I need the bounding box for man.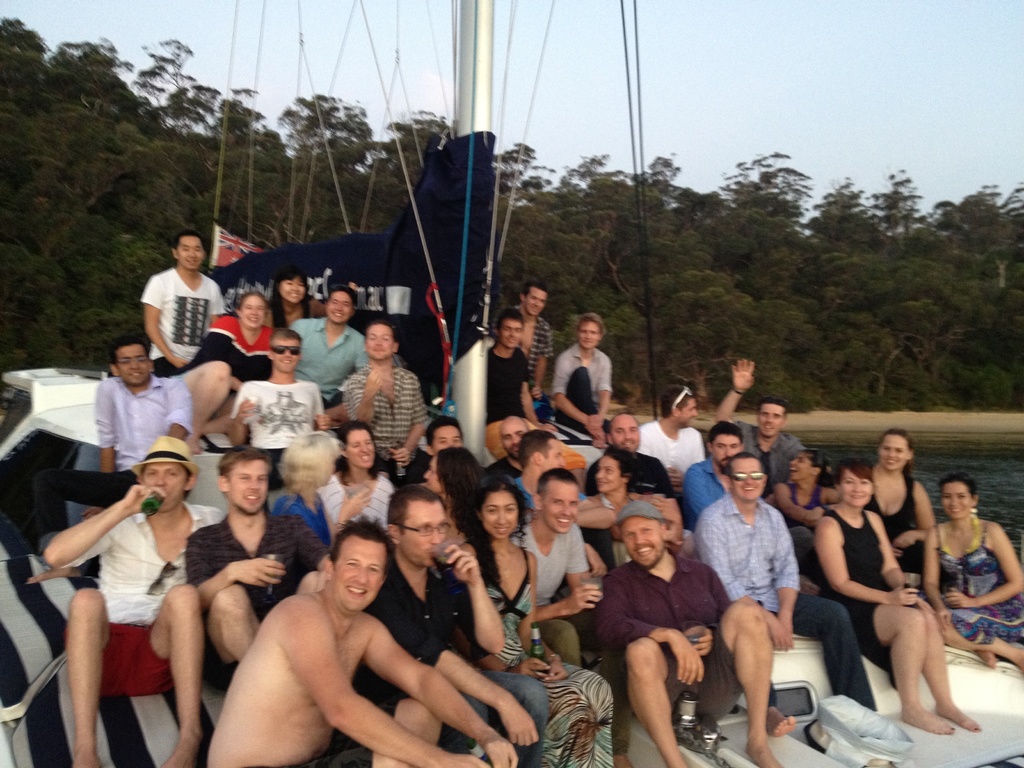
Here it is: 481,306,540,461.
